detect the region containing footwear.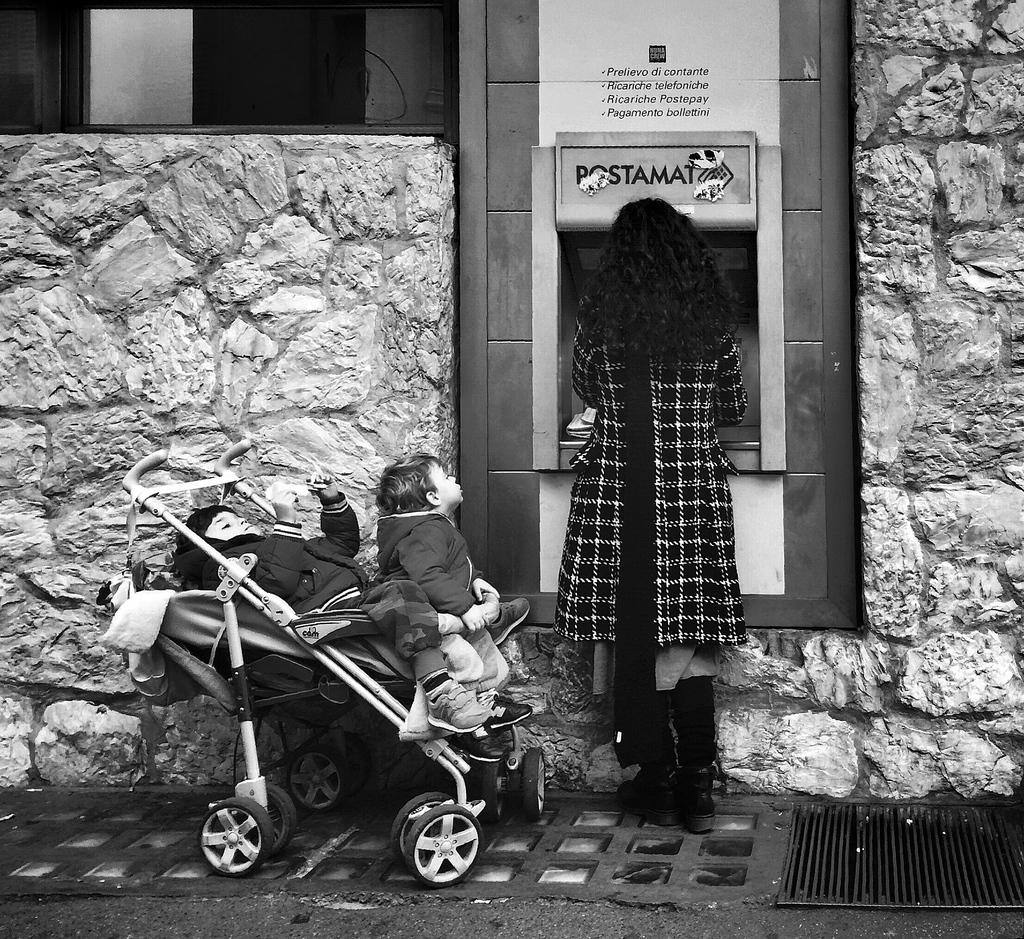
(482, 598, 535, 646).
